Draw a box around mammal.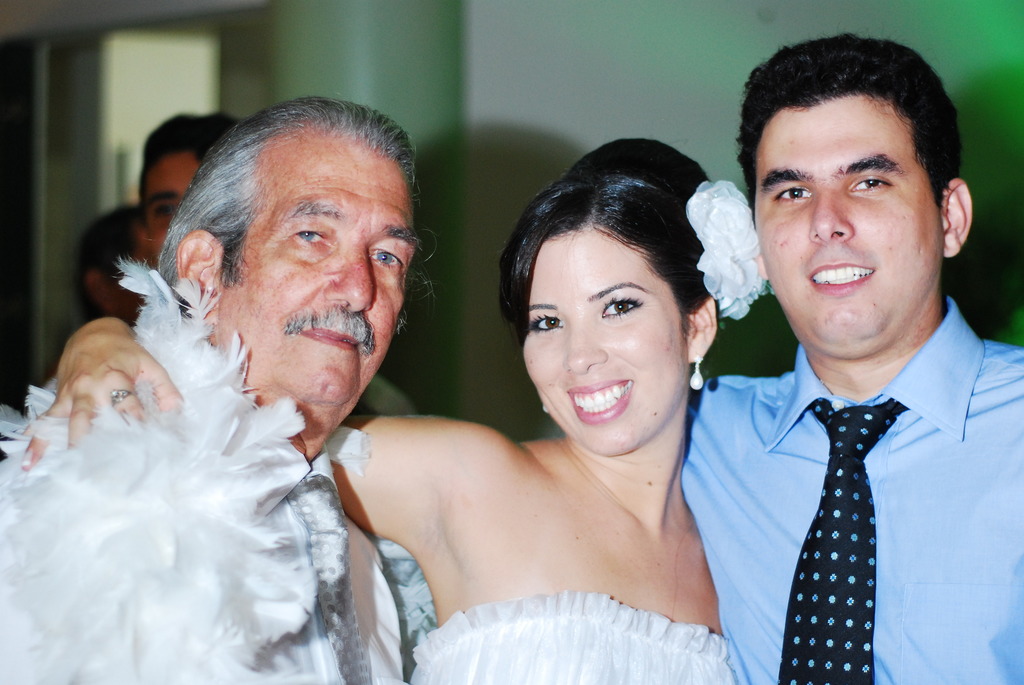
675, 38, 1023, 684.
